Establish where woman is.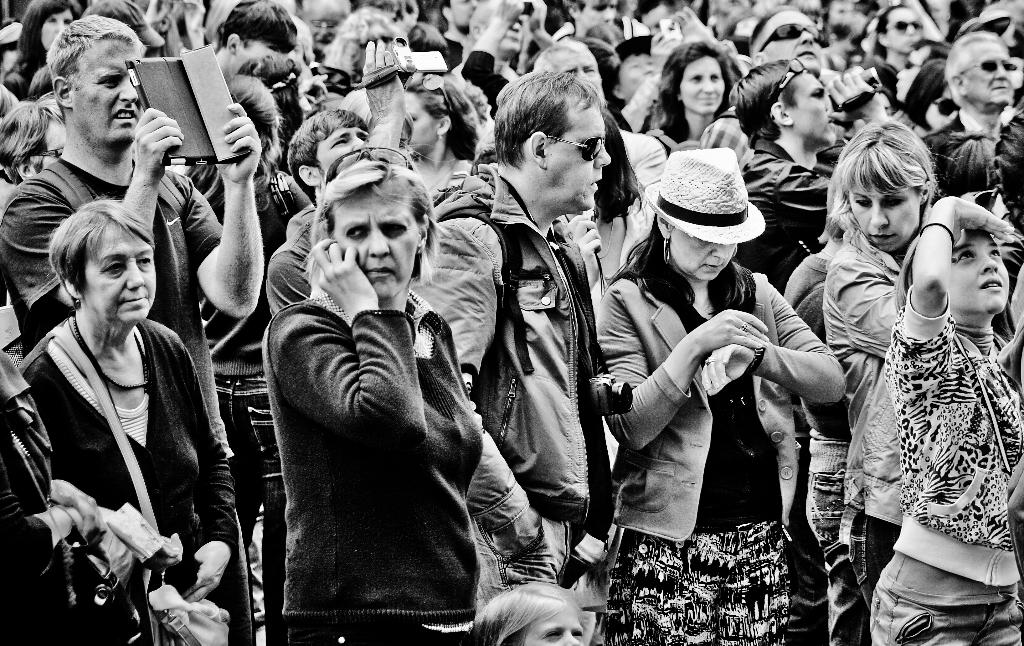
Established at 0, 101, 68, 190.
